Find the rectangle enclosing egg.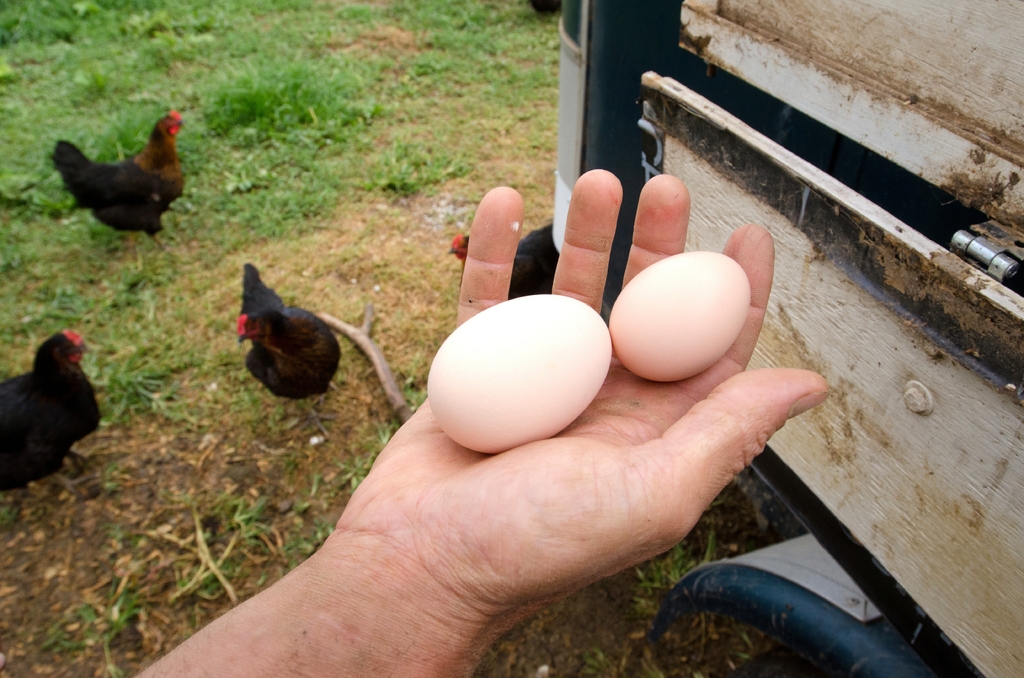
606:249:751:384.
